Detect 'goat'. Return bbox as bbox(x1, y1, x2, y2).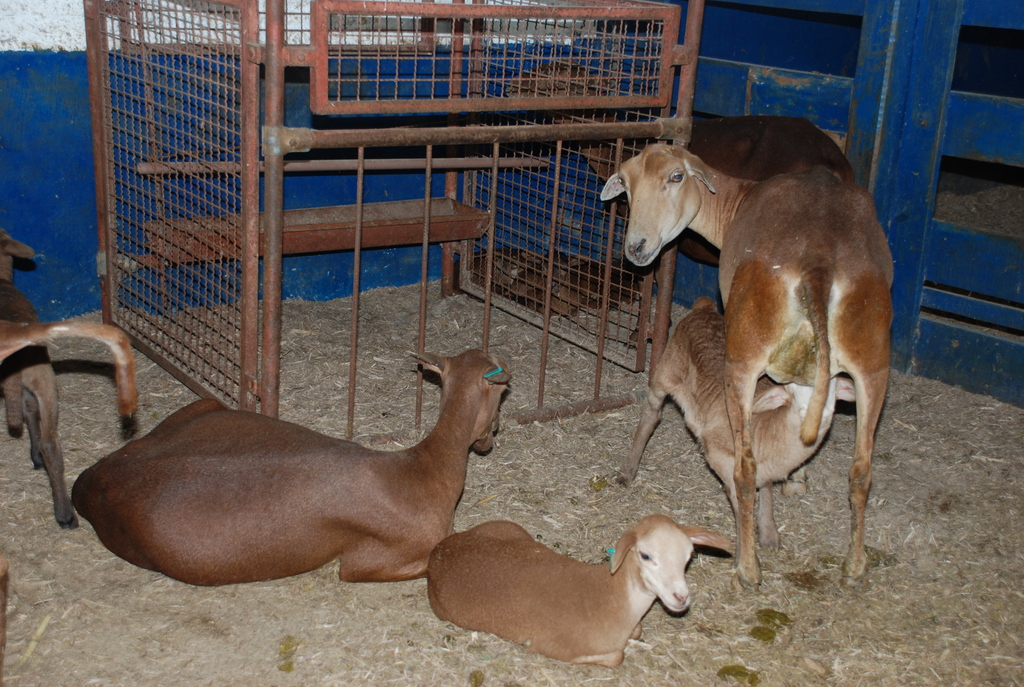
bbox(0, 320, 144, 439).
